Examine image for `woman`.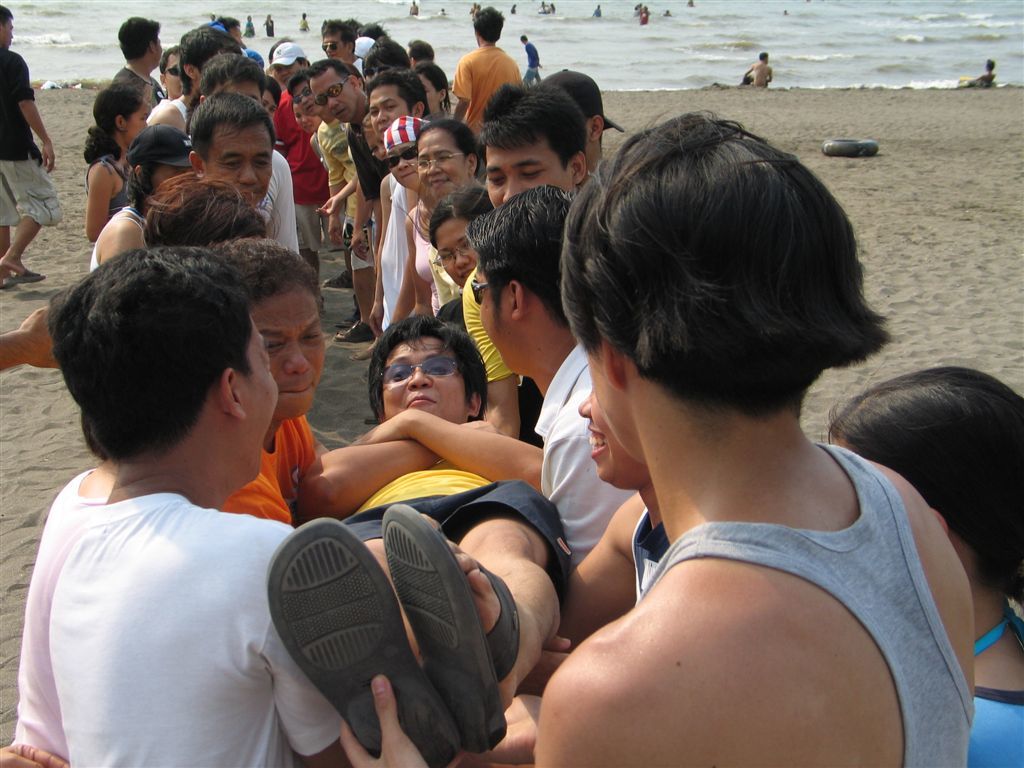
Examination result: box(385, 129, 487, 317).
